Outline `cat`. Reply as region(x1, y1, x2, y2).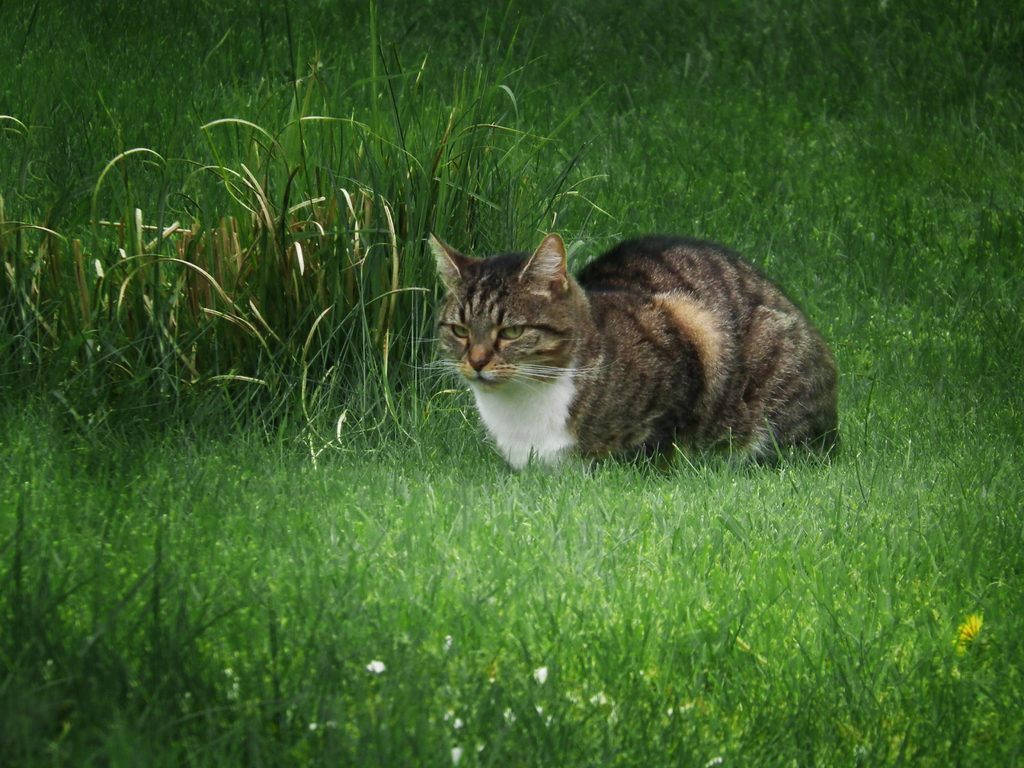
region(424, 230, 852, 477).
